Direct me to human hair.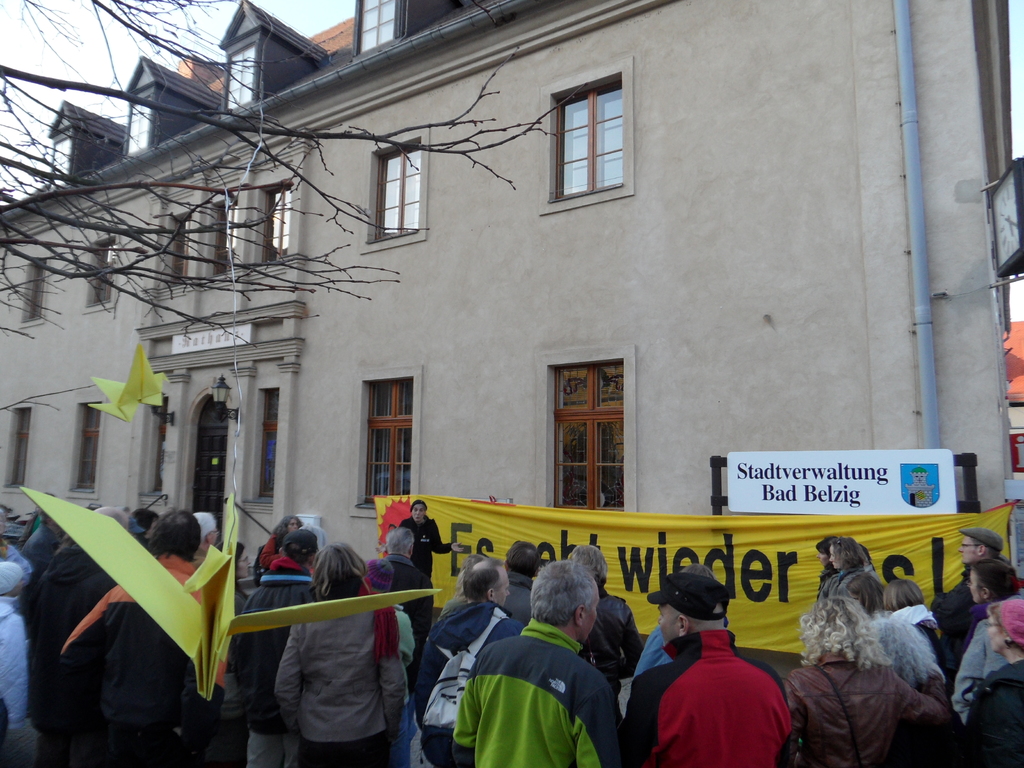
Direction: x1=679, y1=561, x2=719, y2=579.
